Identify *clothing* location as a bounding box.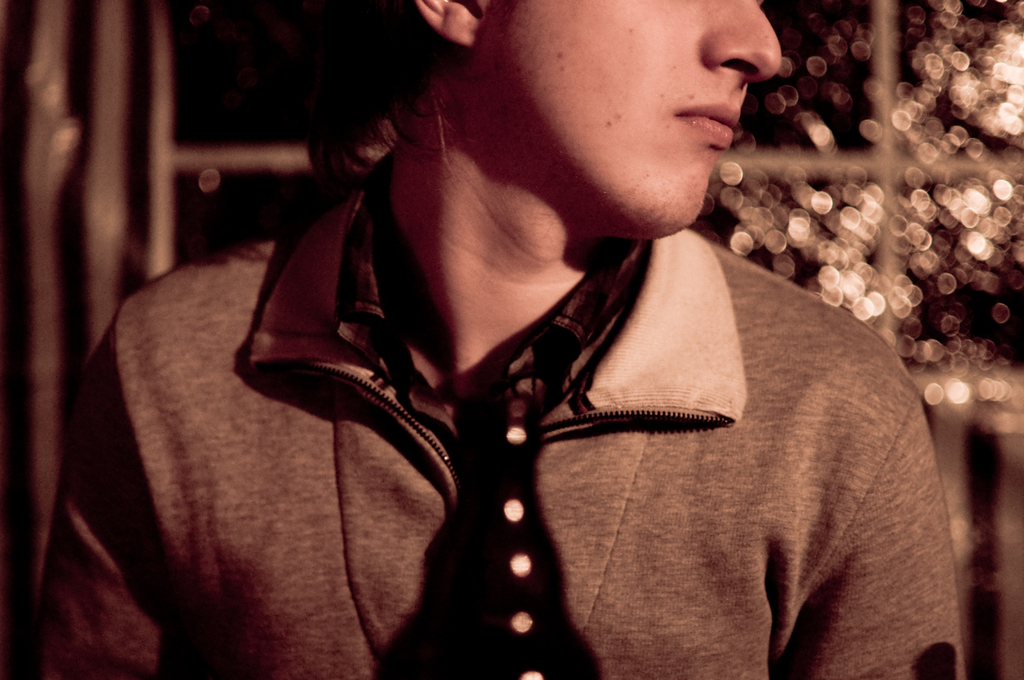
bbox=(131, 123, 952, 660).
